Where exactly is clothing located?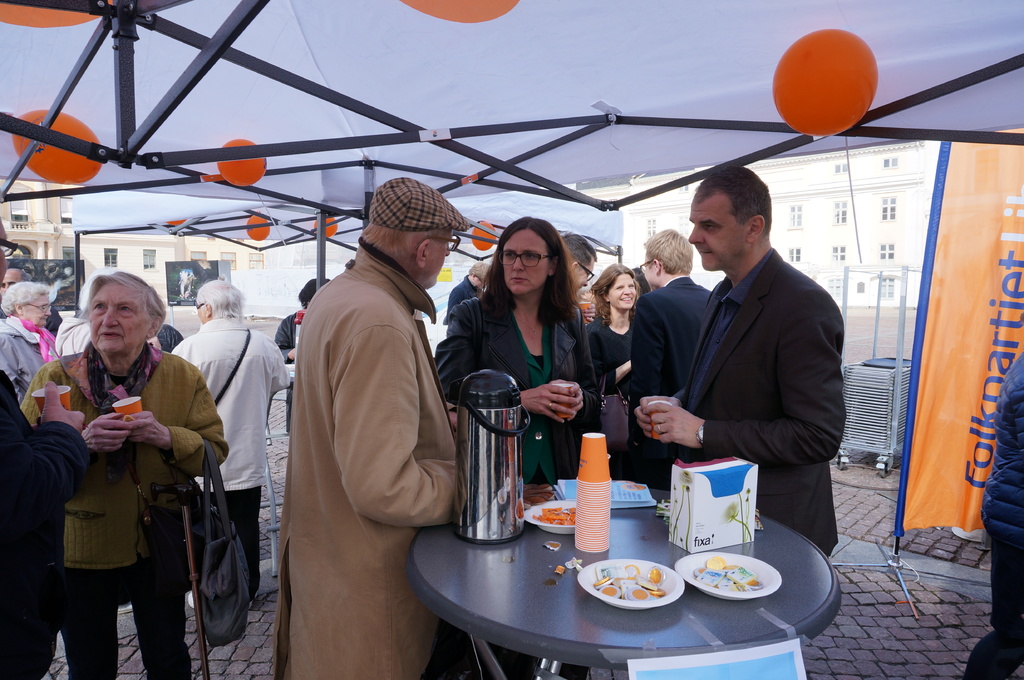
Its bounding box is [958,346,1023,679].
